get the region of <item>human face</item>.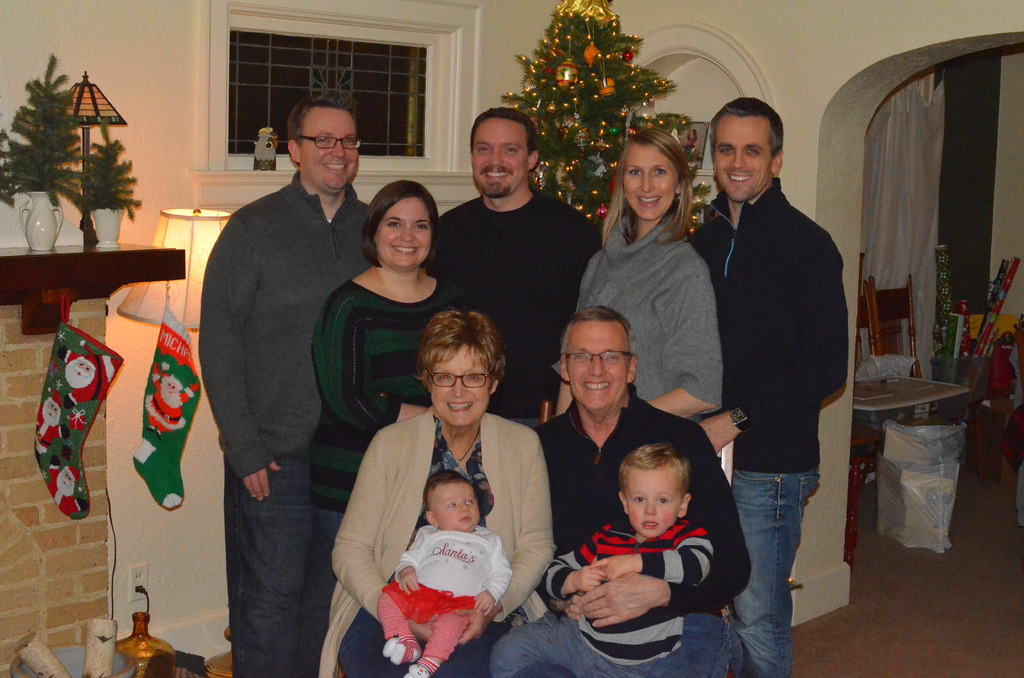
564 322 627 408.
